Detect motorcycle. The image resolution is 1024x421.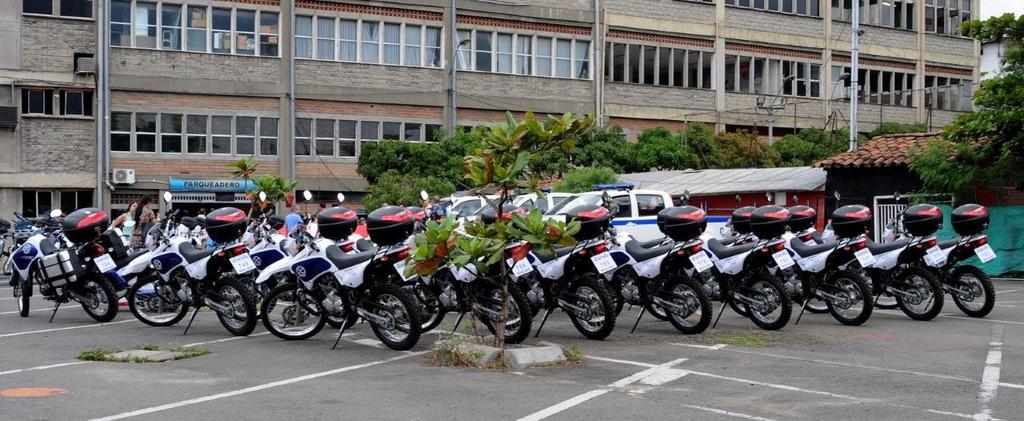
pyautogui.locateOnScreen(789, 237, 872, 326).
